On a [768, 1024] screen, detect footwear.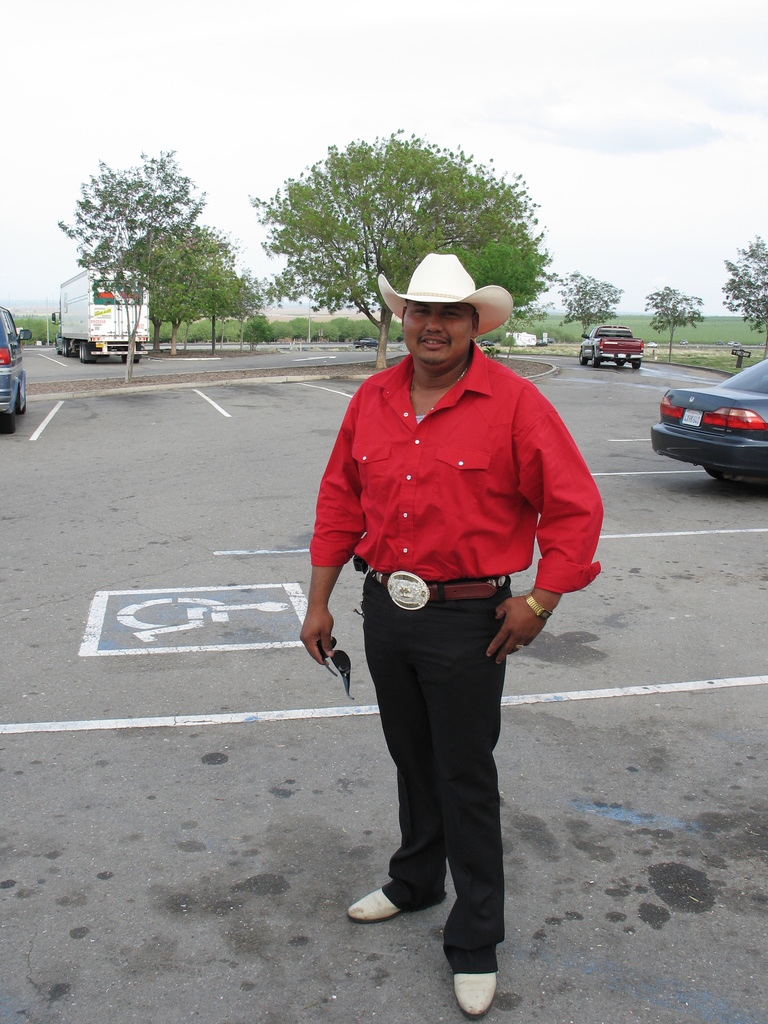
bbox(346, 889, 412, 925).
